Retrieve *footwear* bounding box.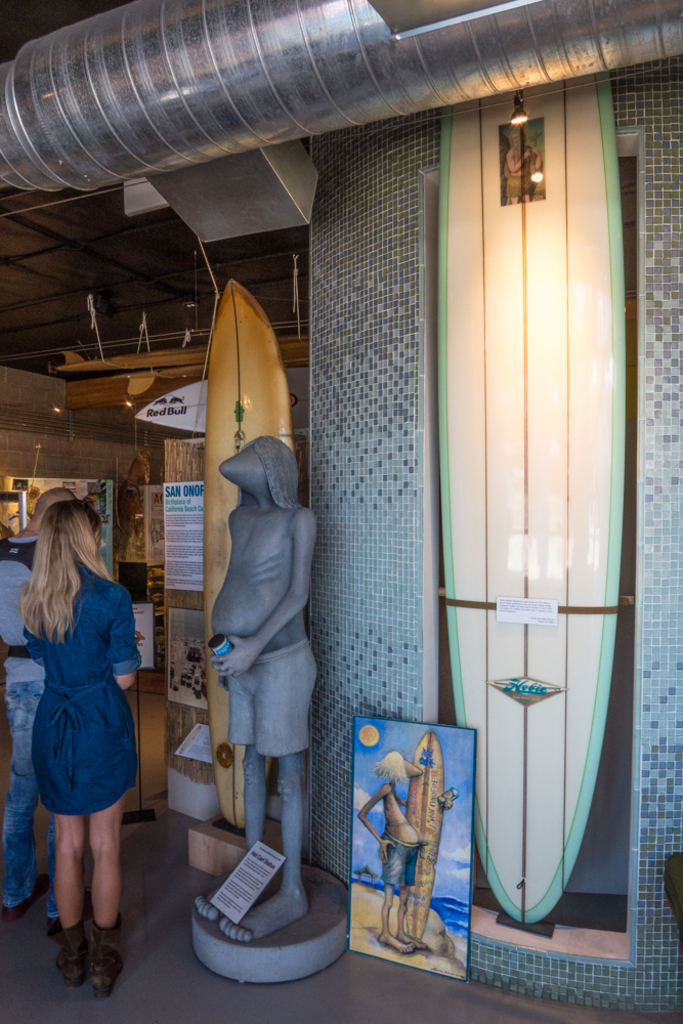
Bounding box: 87 933 122 1000.
